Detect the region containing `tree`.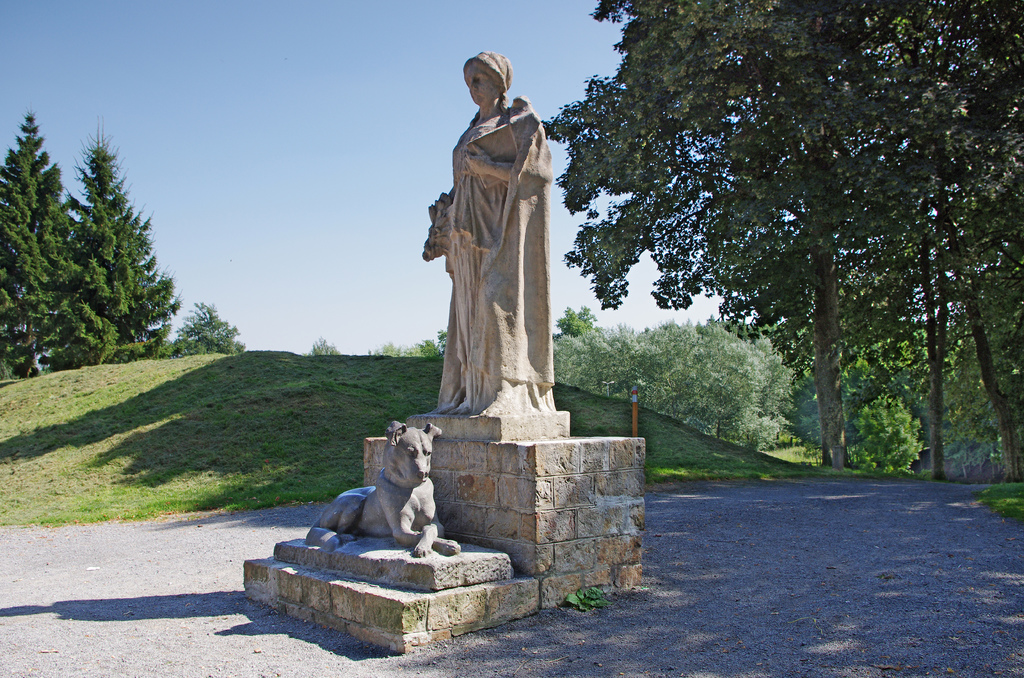
x1=45, y1=116, x2=187, y2=364.
